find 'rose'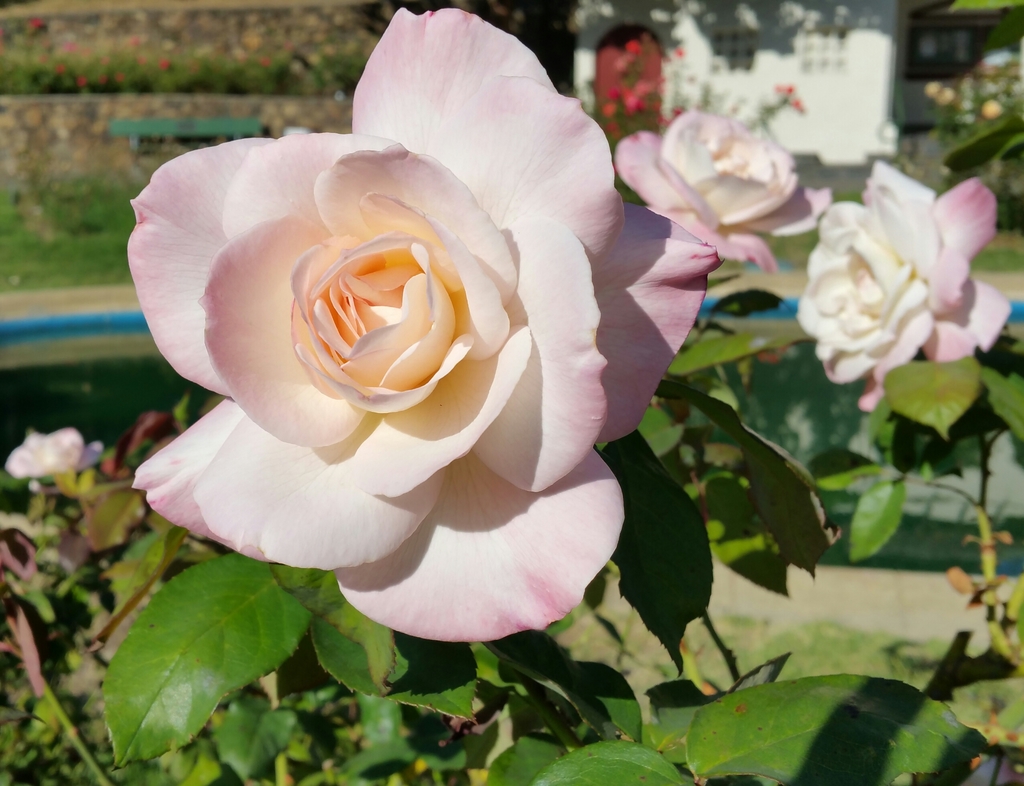
bbox=[3, 429, 102, 490]
